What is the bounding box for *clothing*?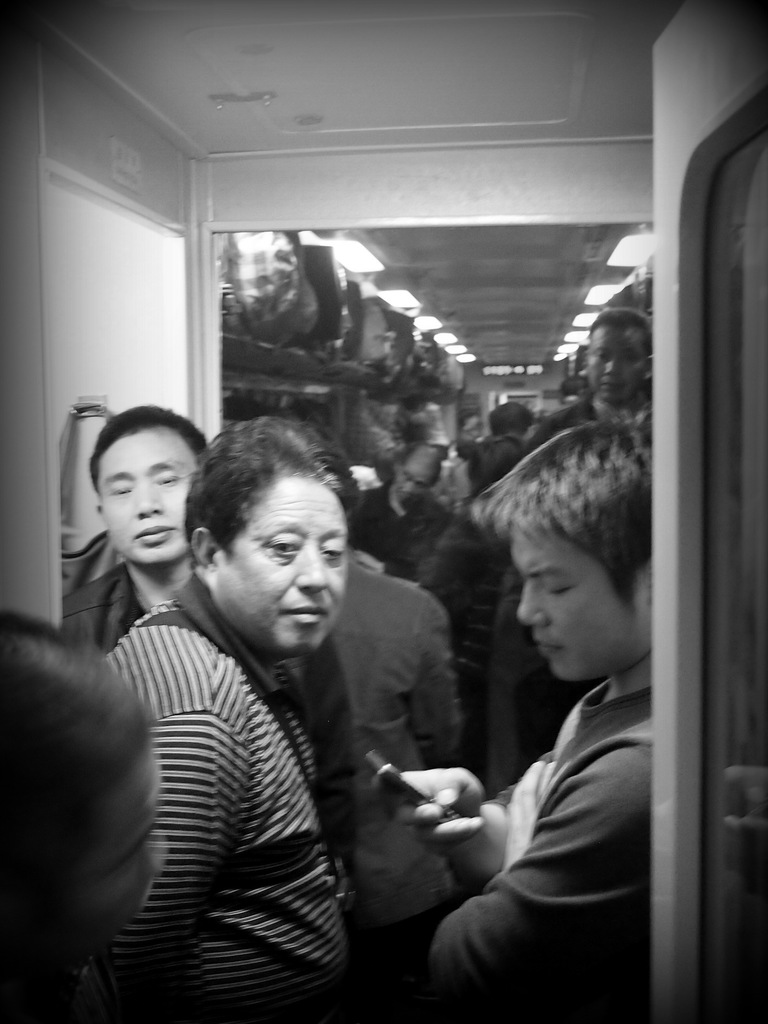
bbox(323, 554, 480, 1021).
